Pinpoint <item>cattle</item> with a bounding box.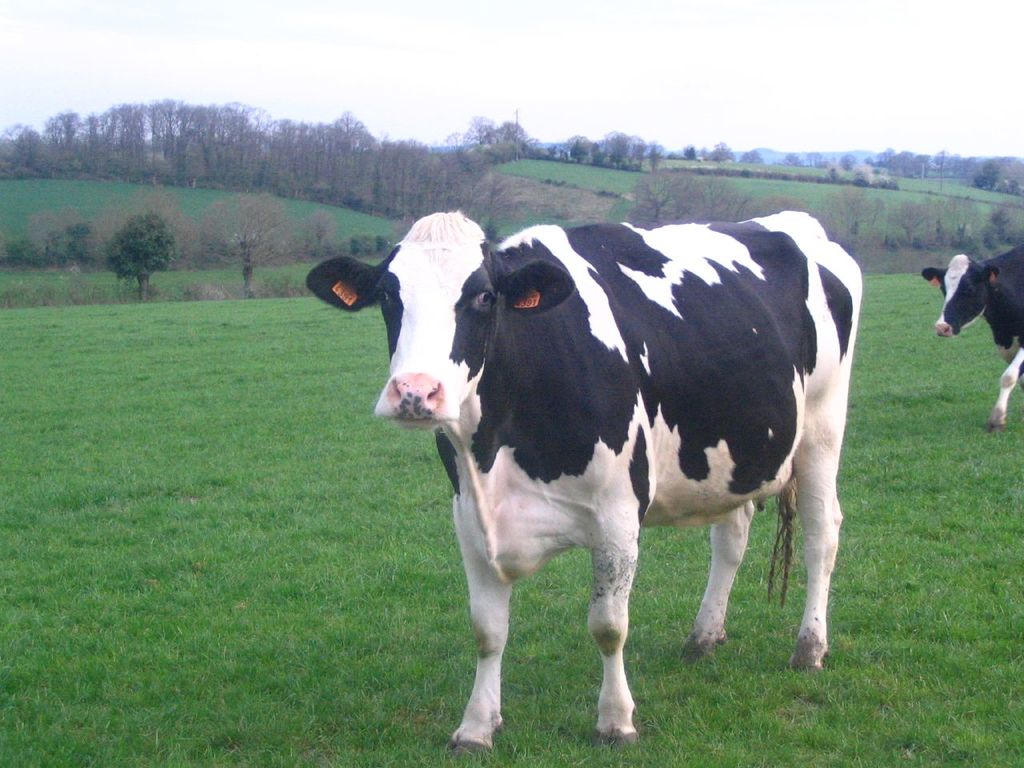
select_region(919, 247, 1023, 430).
